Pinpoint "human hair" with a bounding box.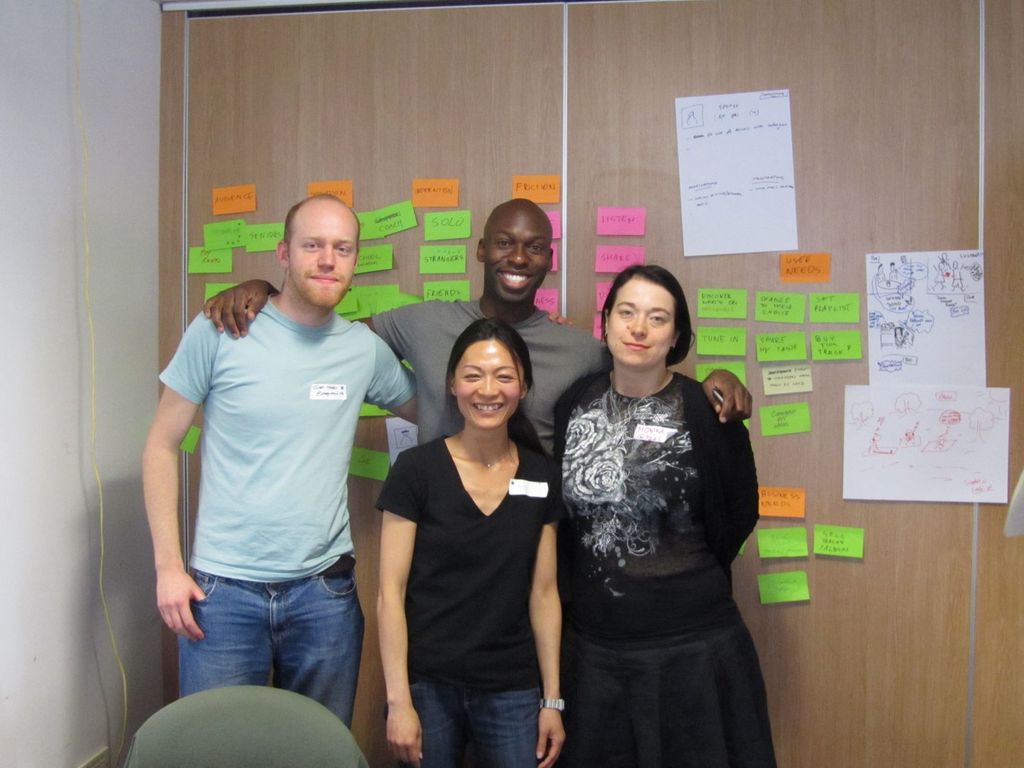
crop(445, 315, 563, 465).
